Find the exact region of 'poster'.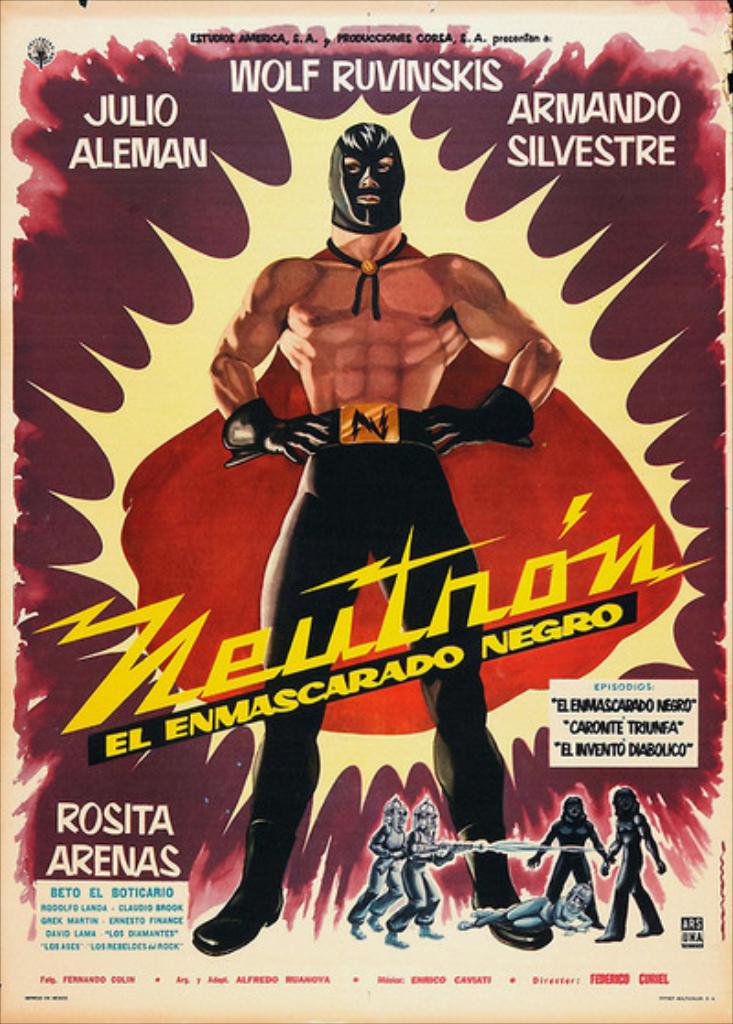
Exact region: l=0, t=0, r=731, b=1019.
